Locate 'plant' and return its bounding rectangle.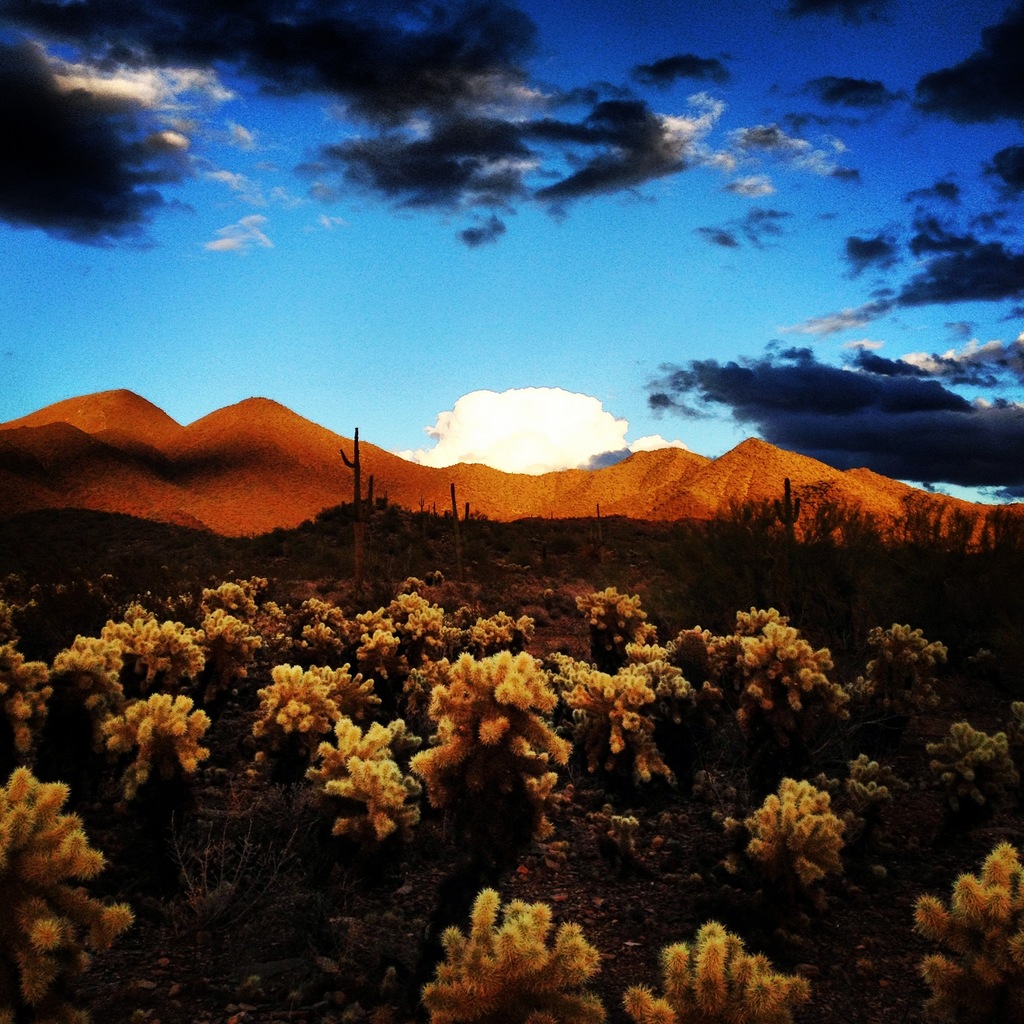
box(840, 623, 956, 724).
